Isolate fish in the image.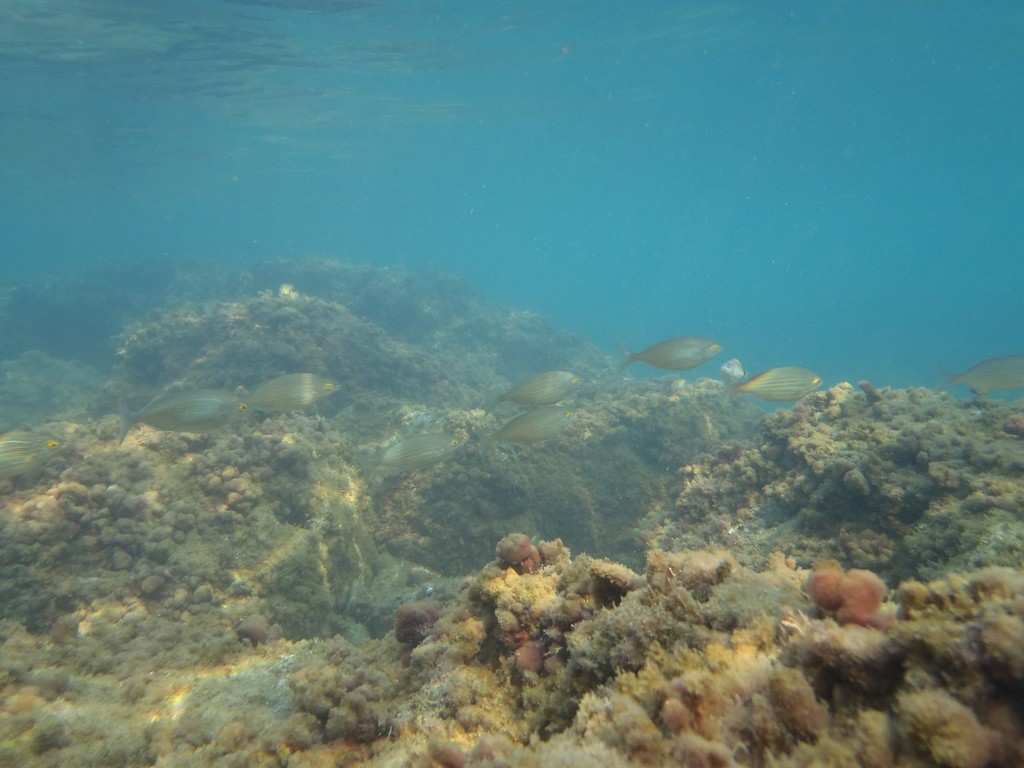
Isolated region: detection(612, 331, 724, 370).
